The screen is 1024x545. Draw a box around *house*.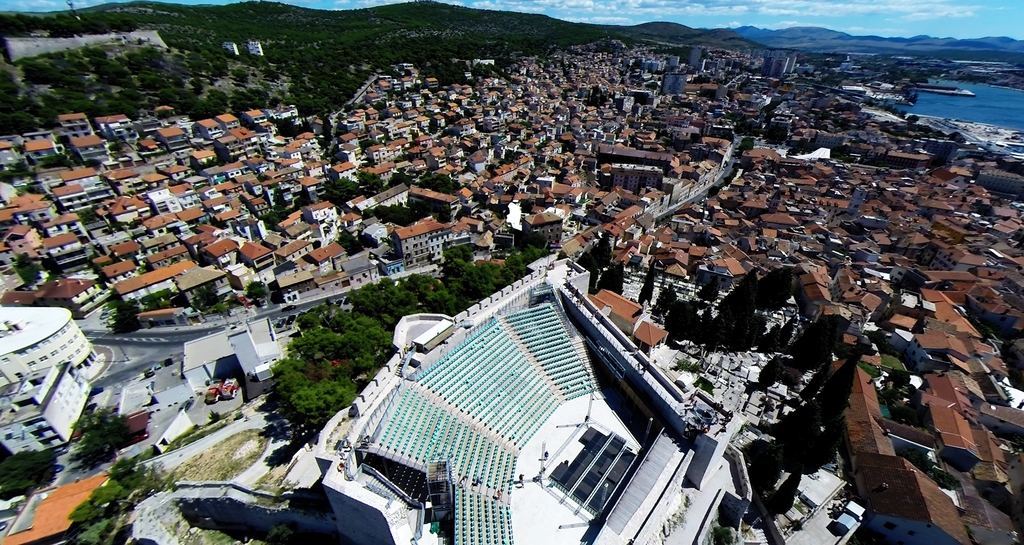
{"left": 456, "top": 181, "right": 490, "bottom": 216}.
